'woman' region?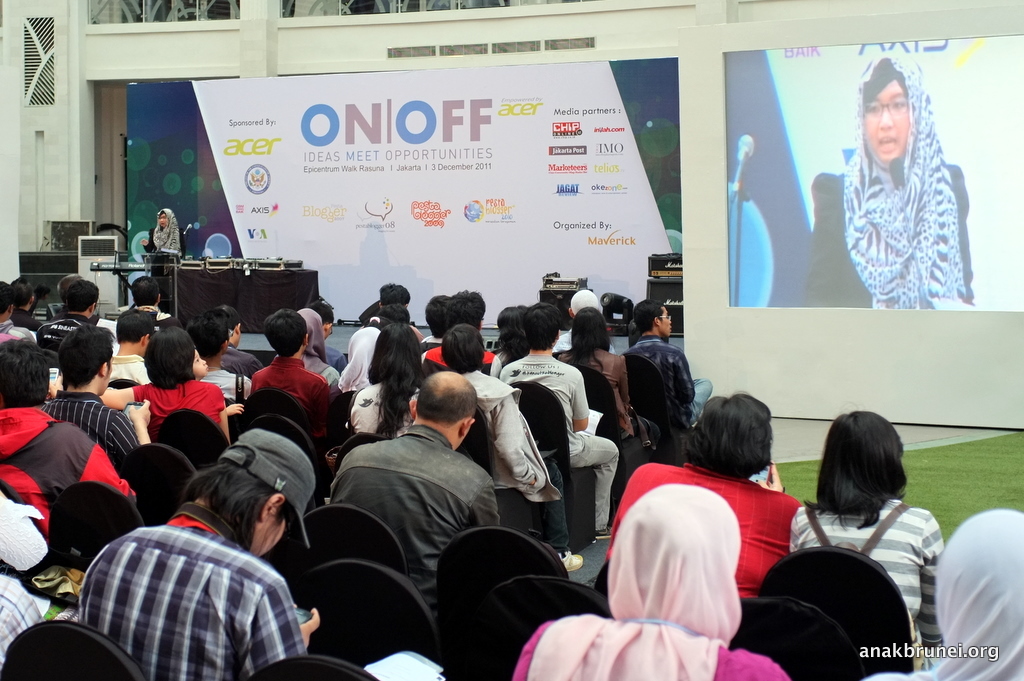
select_region(342, 320, 379, 395)
